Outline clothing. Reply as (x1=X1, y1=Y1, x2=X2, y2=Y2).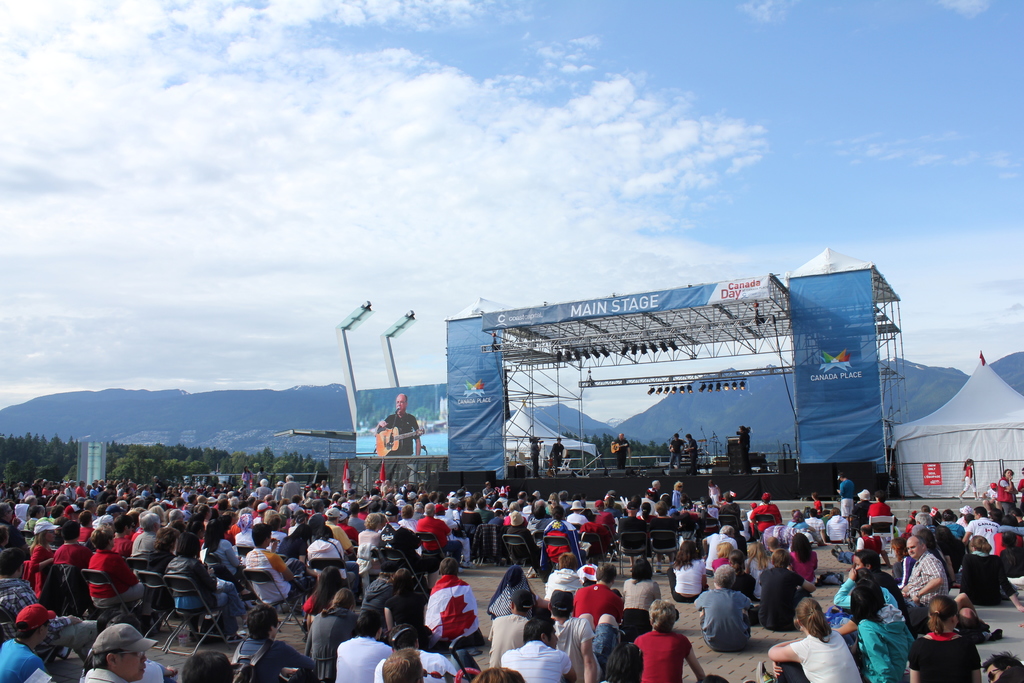
(x1=420, y1=514, x2=464, y2=575).
